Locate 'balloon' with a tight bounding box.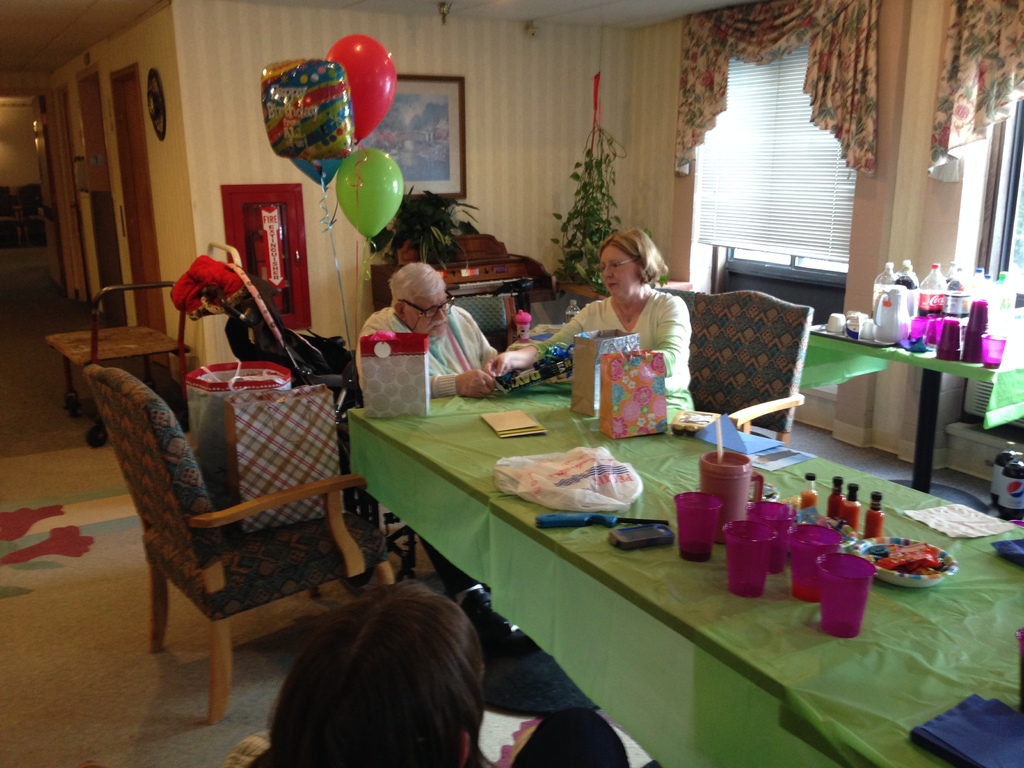
(335, 145, 408, 246).
